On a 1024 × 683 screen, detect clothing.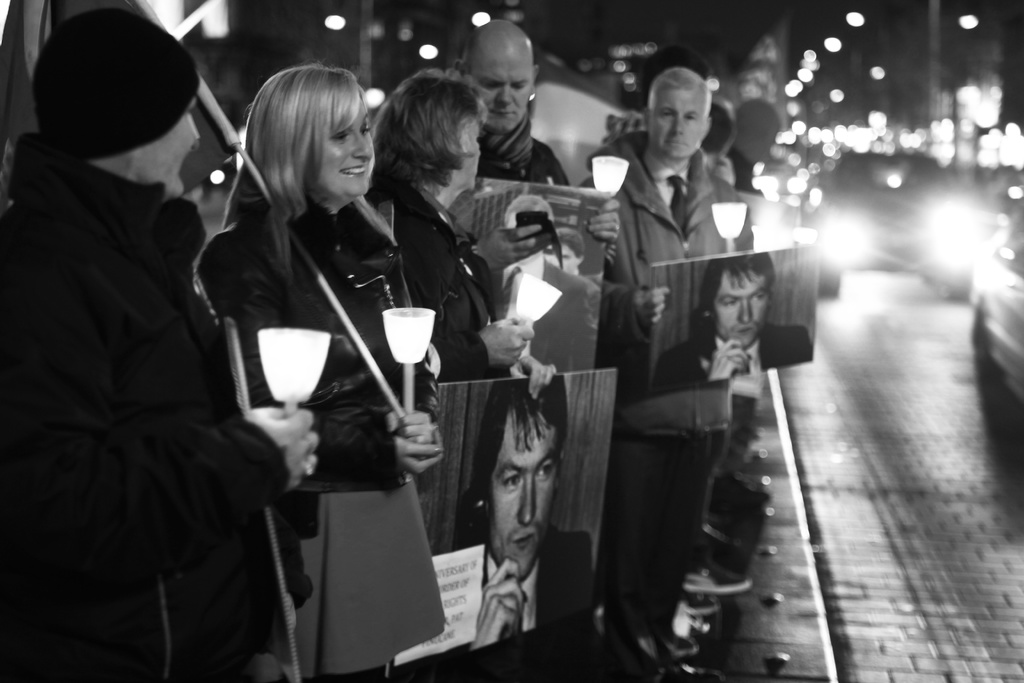
bbox=(660, 330, 808, 390).
